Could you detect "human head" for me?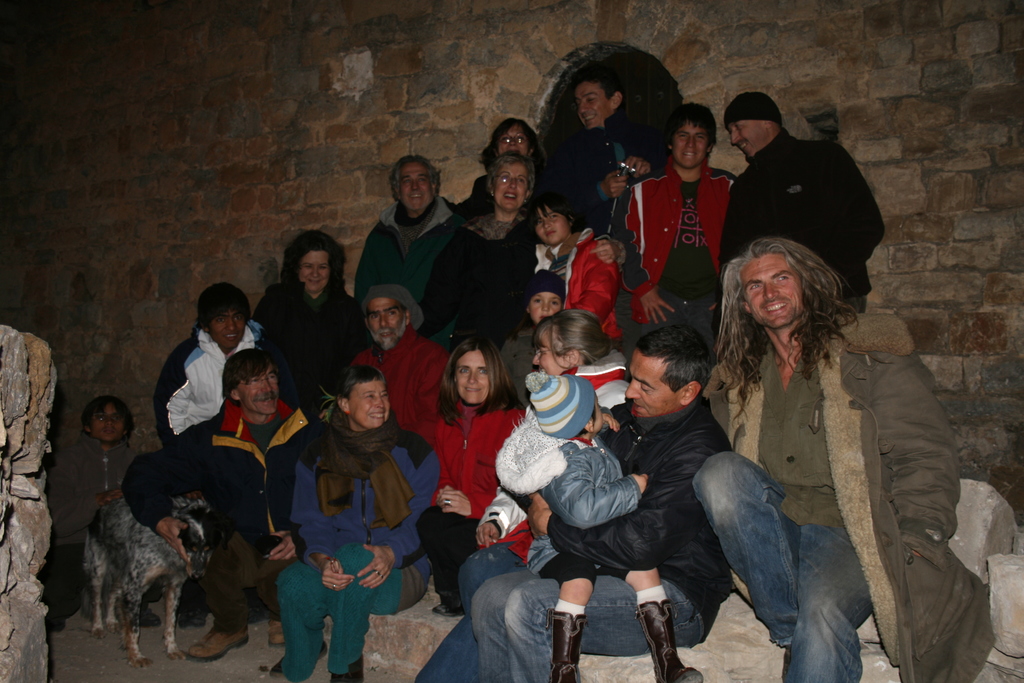
Detection result: <bbox>433, 338, 511, 422</bbox>.
